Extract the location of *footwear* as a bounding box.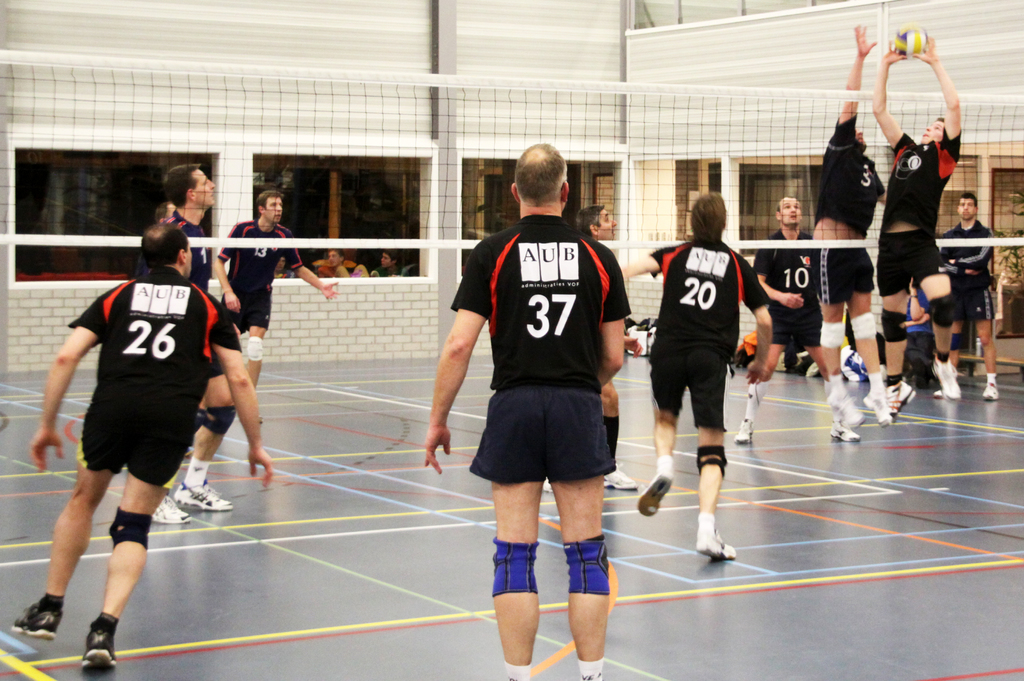
<box>984,380,1000,399</box>.
